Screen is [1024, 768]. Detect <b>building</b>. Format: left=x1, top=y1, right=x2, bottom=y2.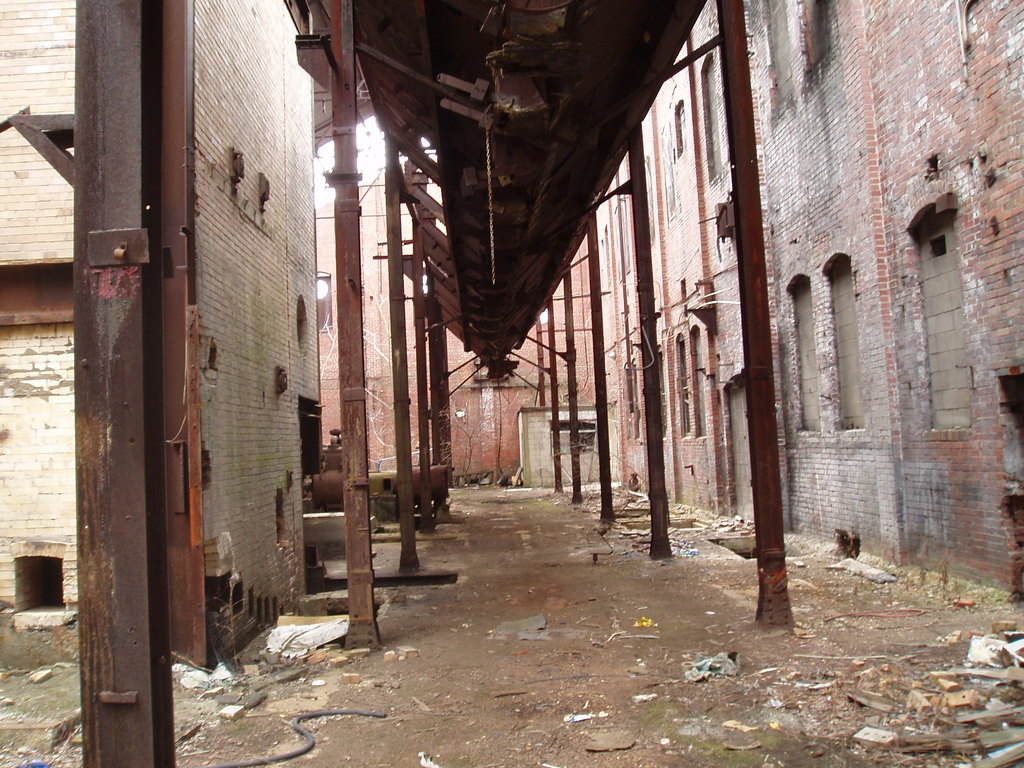
left=600, top=0, right=1023, bottom=604.
